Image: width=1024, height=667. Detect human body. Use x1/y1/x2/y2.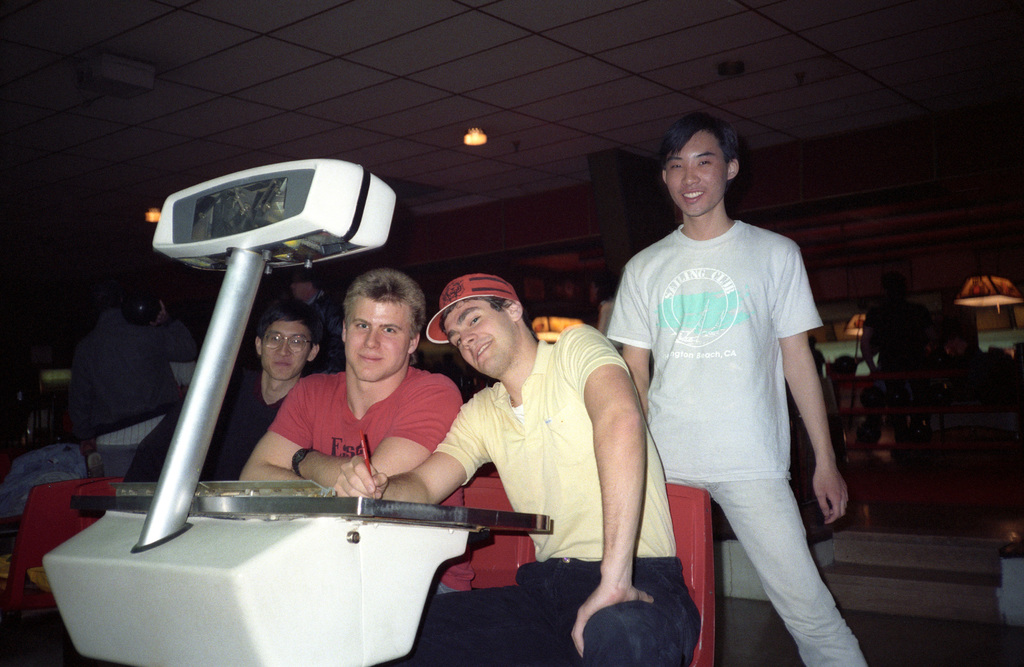
372/267/703/666.
